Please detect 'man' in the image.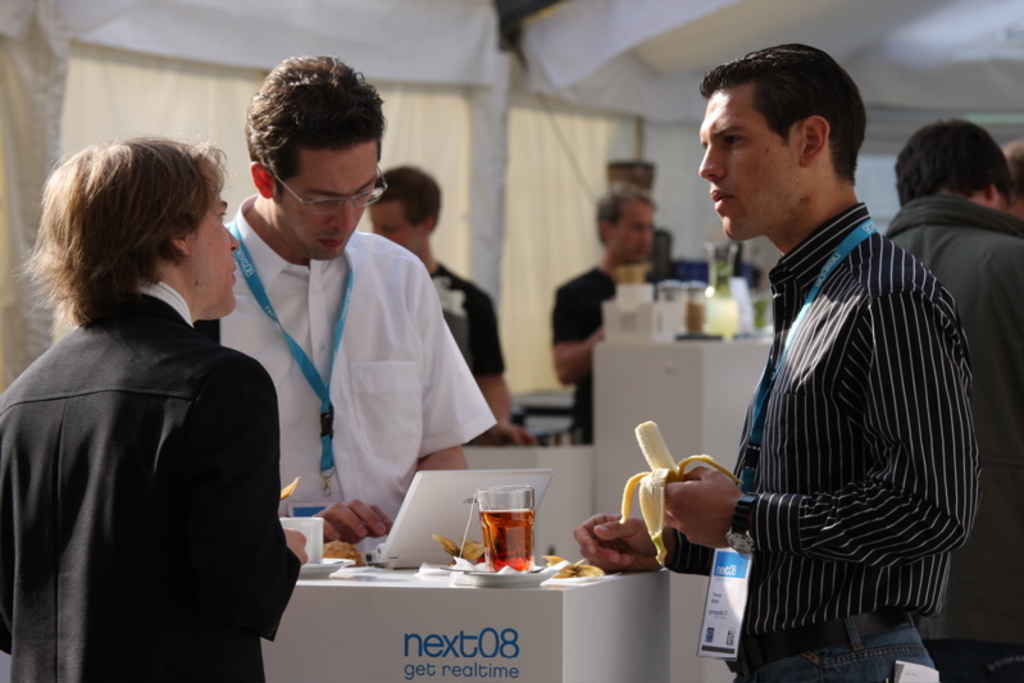
locate(880, 113, 1021, 682).
